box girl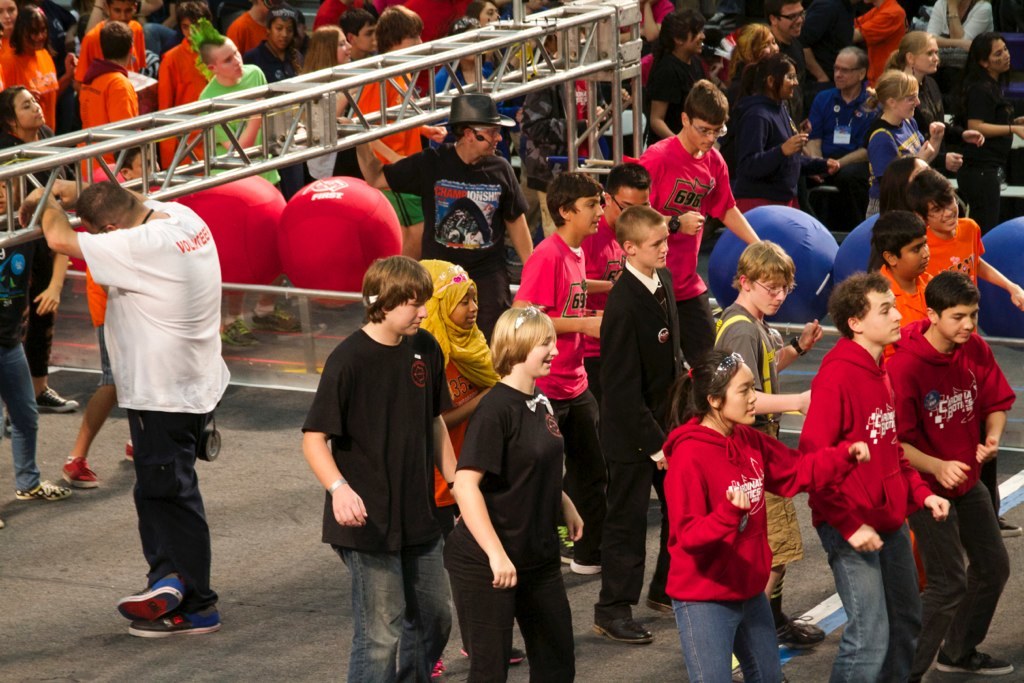
rect(464, 0, 503, 66)
